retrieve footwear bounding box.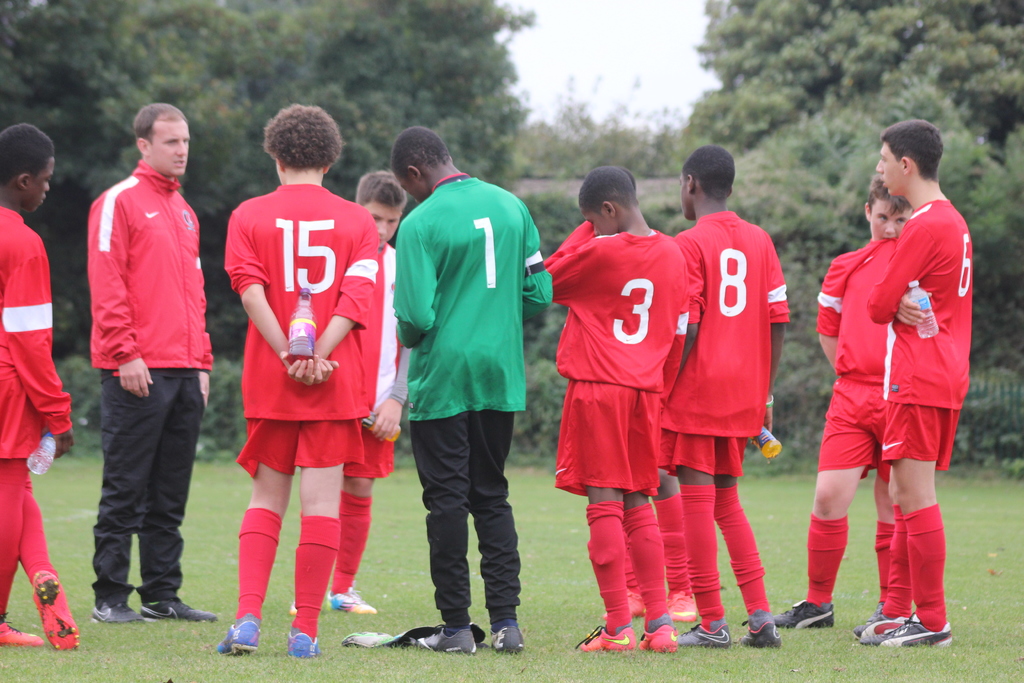
Bounding box: 211:616:259:657.
